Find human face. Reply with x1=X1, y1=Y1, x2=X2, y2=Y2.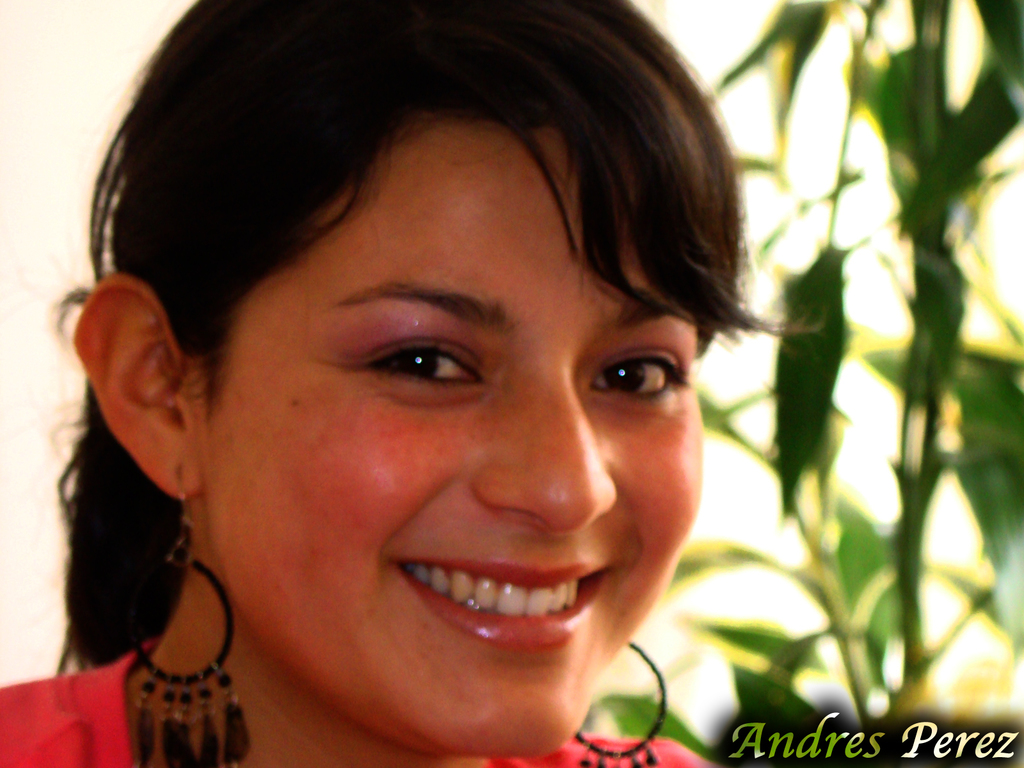
x1=186, y1=120, x2=705, y2=756.
